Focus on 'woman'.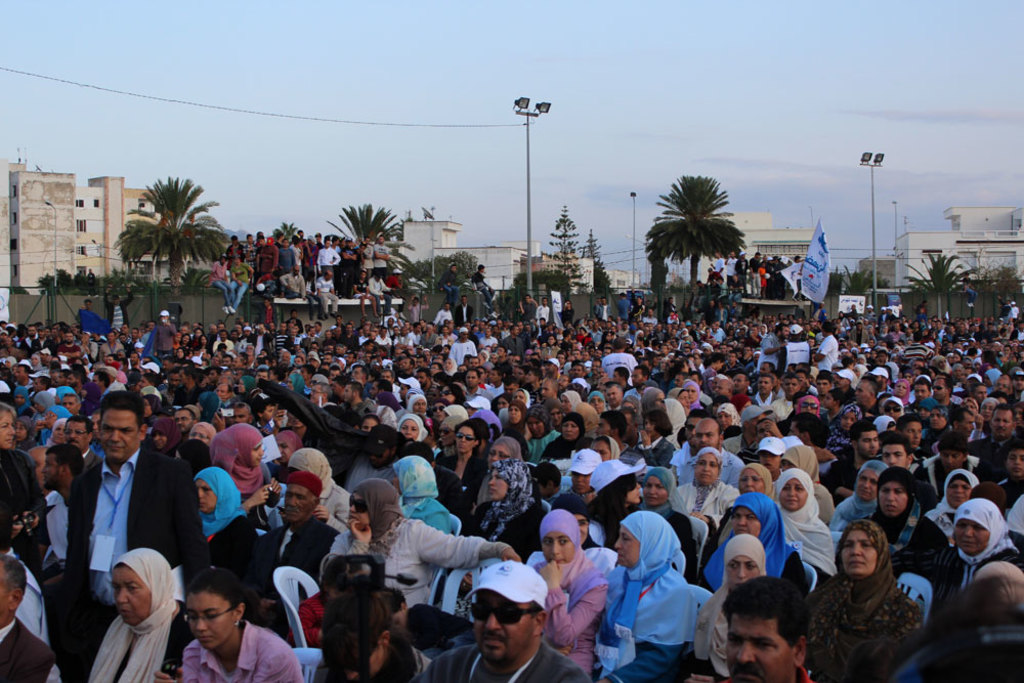
Focused at bbox(303, 599, 420, 682).
